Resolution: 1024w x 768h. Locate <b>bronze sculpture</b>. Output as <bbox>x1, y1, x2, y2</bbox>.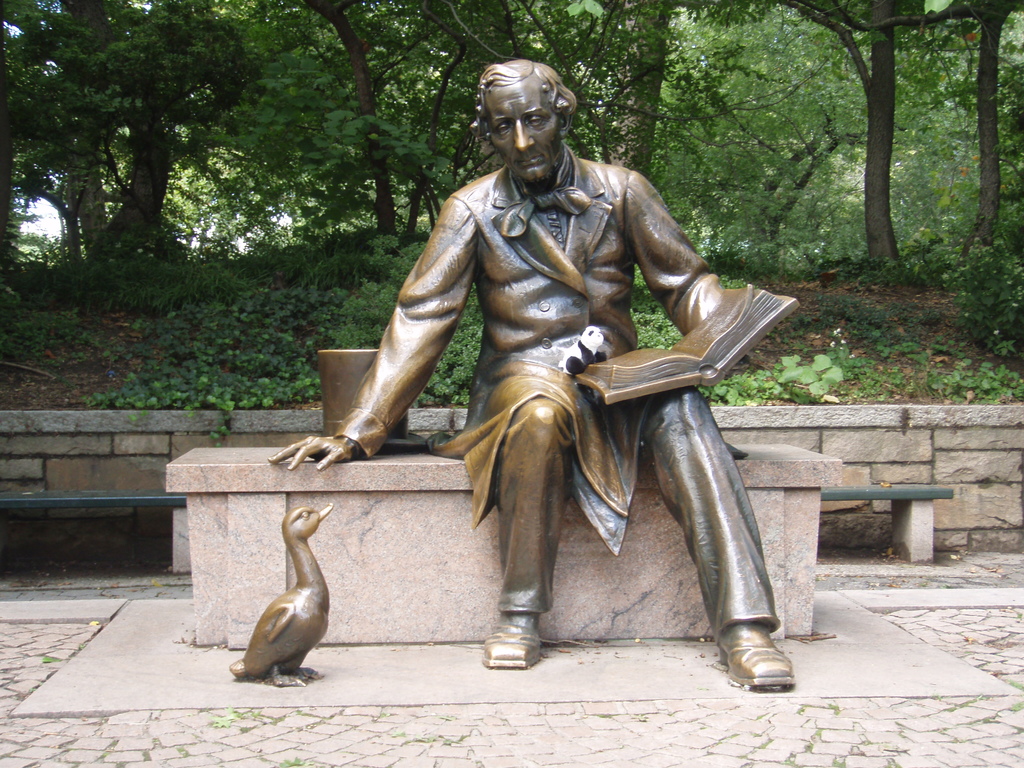
<bbox>313, 102, 790, 683</bbox>.
